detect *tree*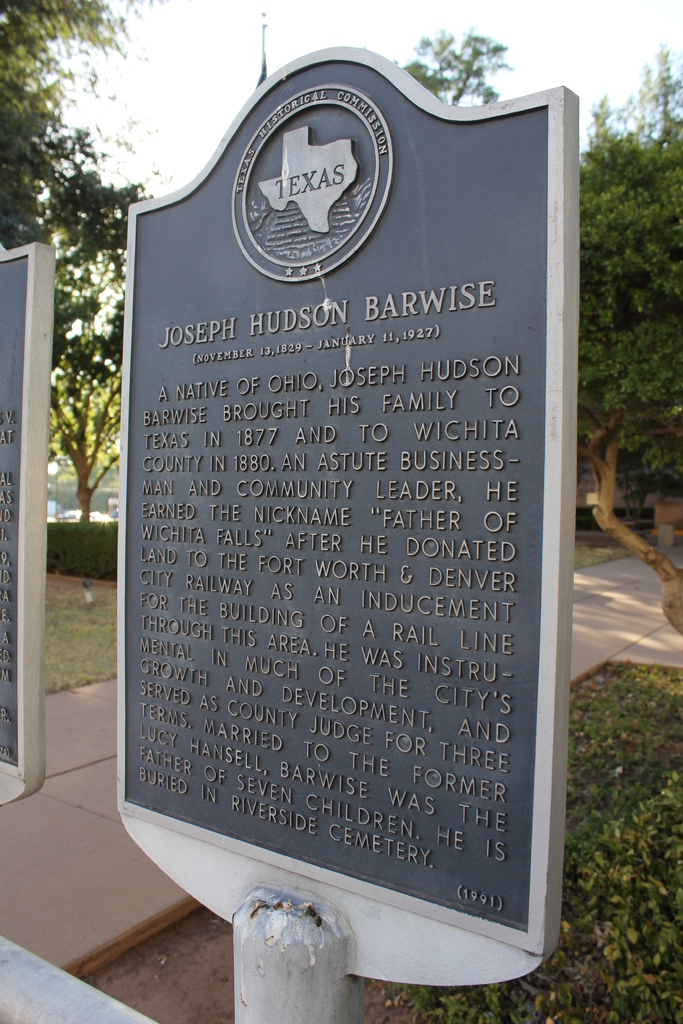
[x1=56, y1=308, x2=128, y2=521]
